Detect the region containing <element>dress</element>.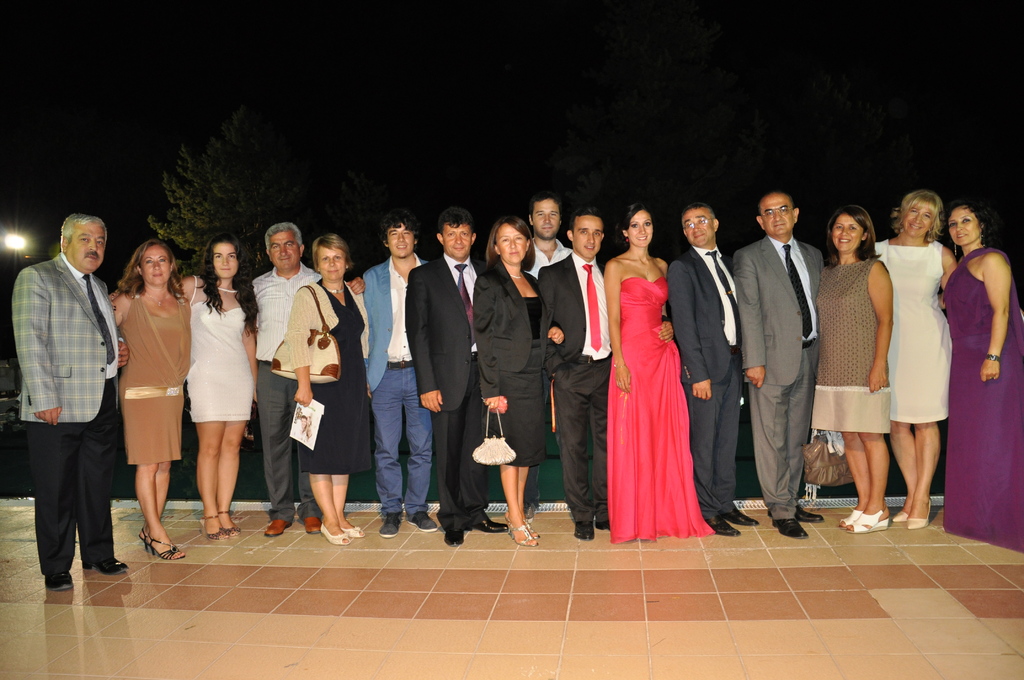
bbox(943, 245, 1023, 555).
